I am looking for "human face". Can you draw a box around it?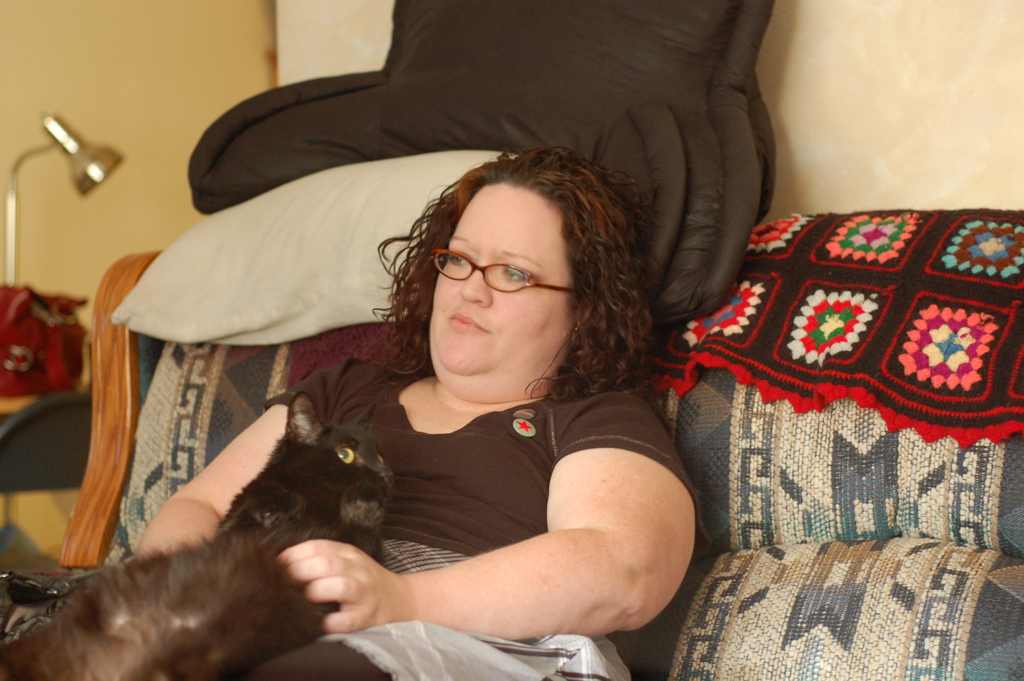
Sure, the bounding box is (429, 183, 575, 379).
